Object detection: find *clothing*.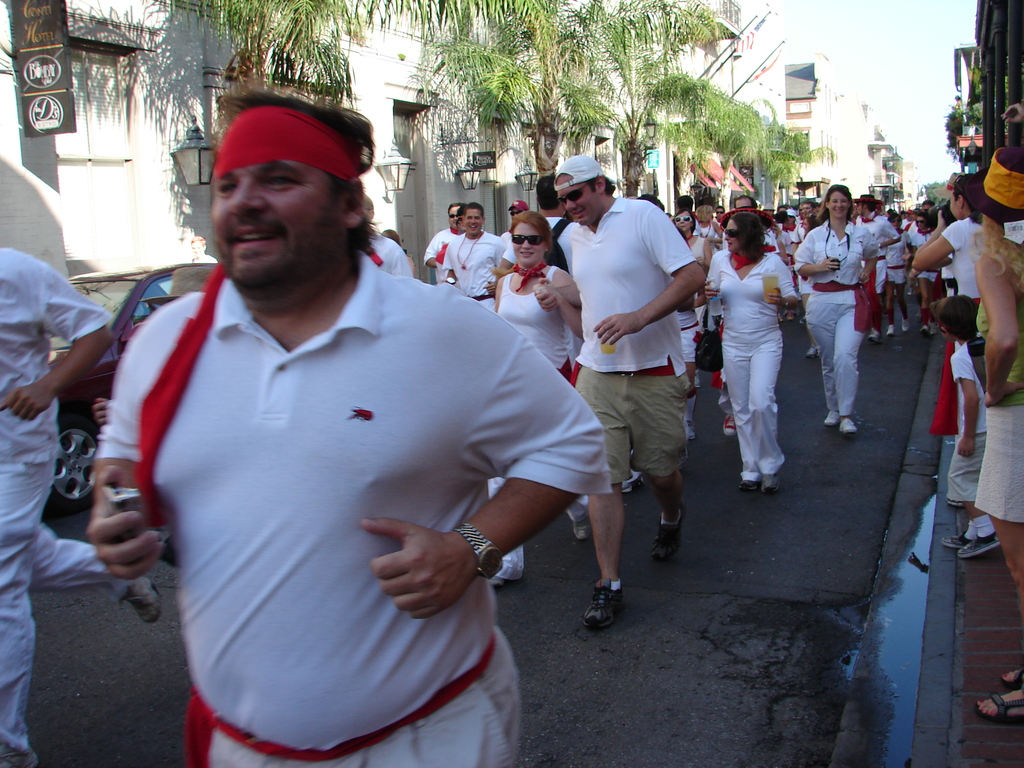
<region>943, 351, 982, 498</region>.
